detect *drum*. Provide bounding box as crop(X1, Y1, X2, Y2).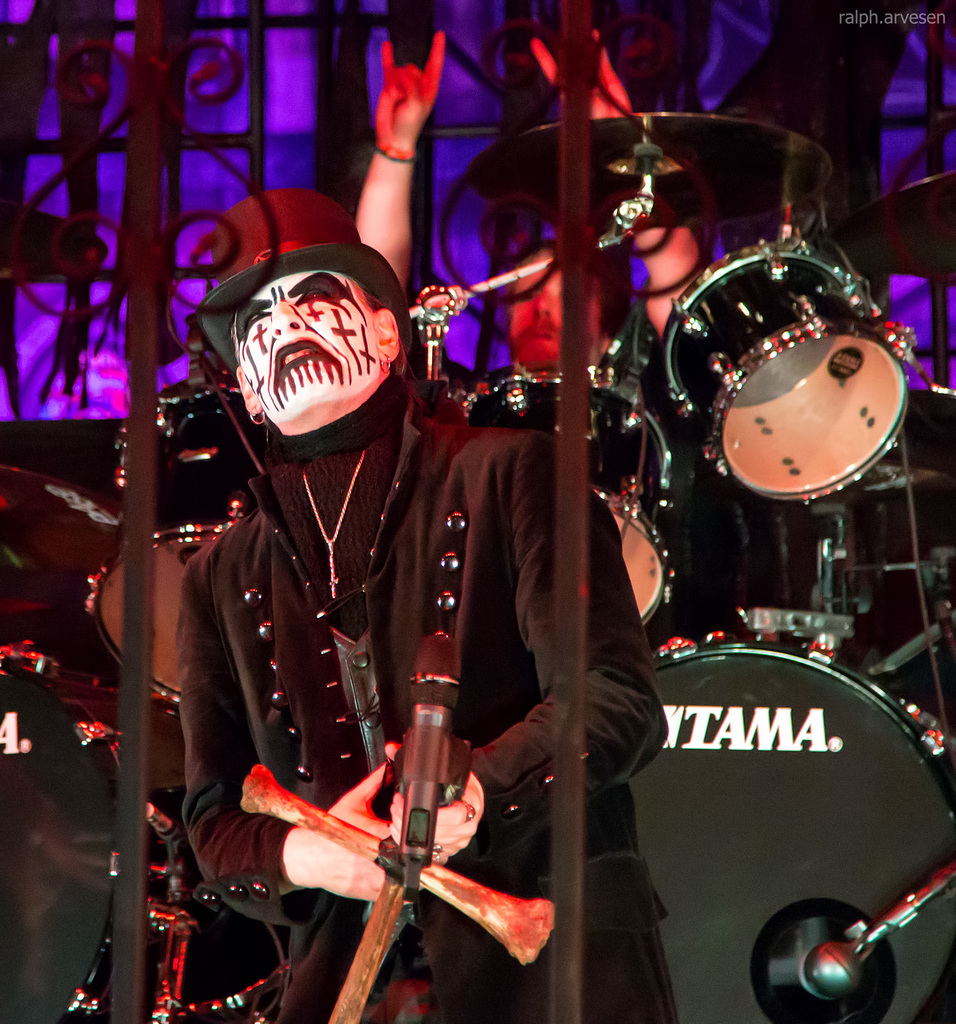
crop(458, 368, 674, 628).
